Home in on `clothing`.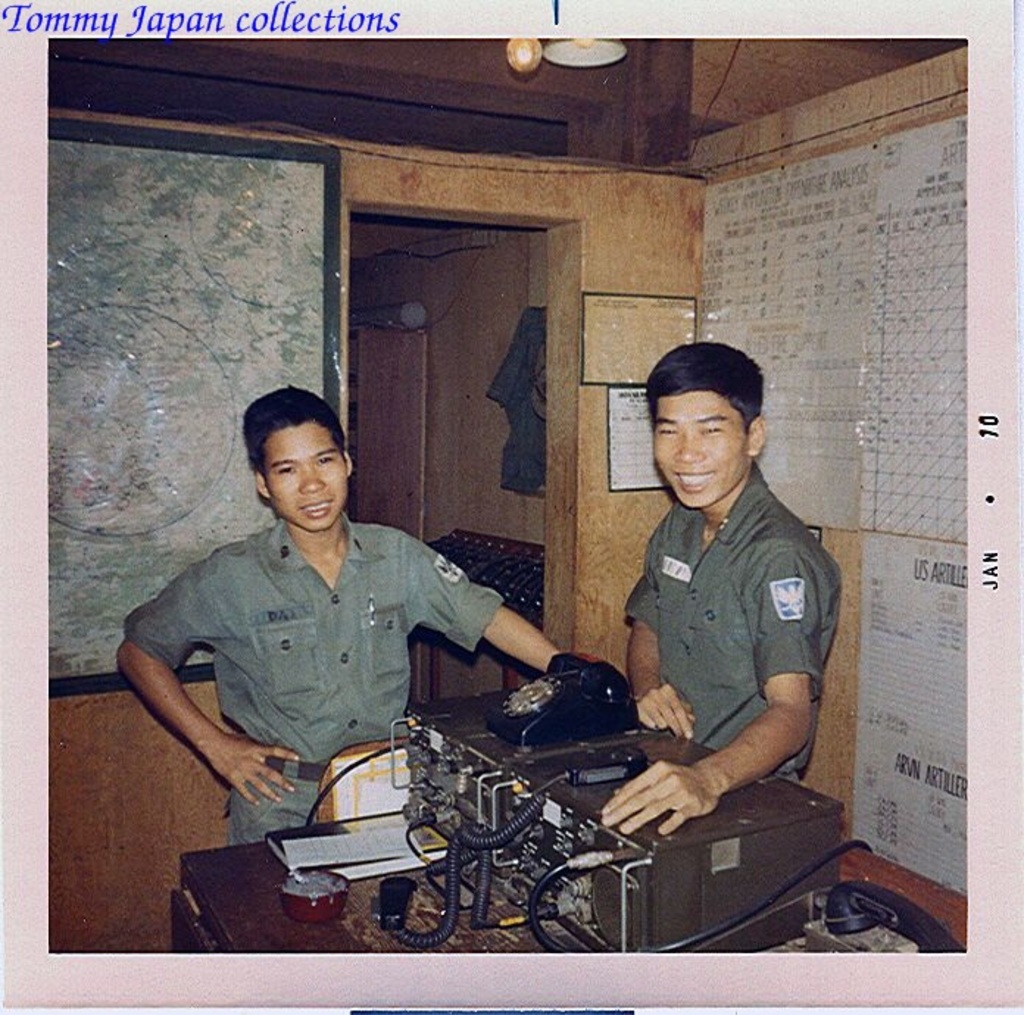
Homed in at {"left": 134, "top": 463, "right": 527, "bottom": 840}.
